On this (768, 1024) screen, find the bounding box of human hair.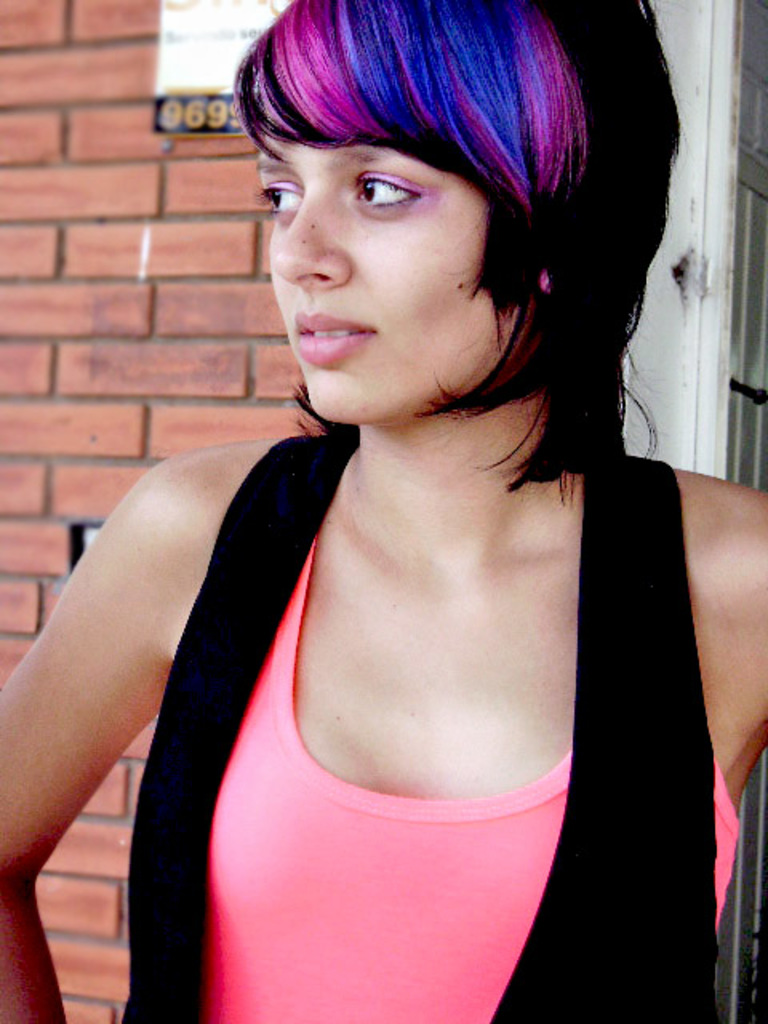
Bounding box: <bbox>226, 0, 698, 507</bbox>.
